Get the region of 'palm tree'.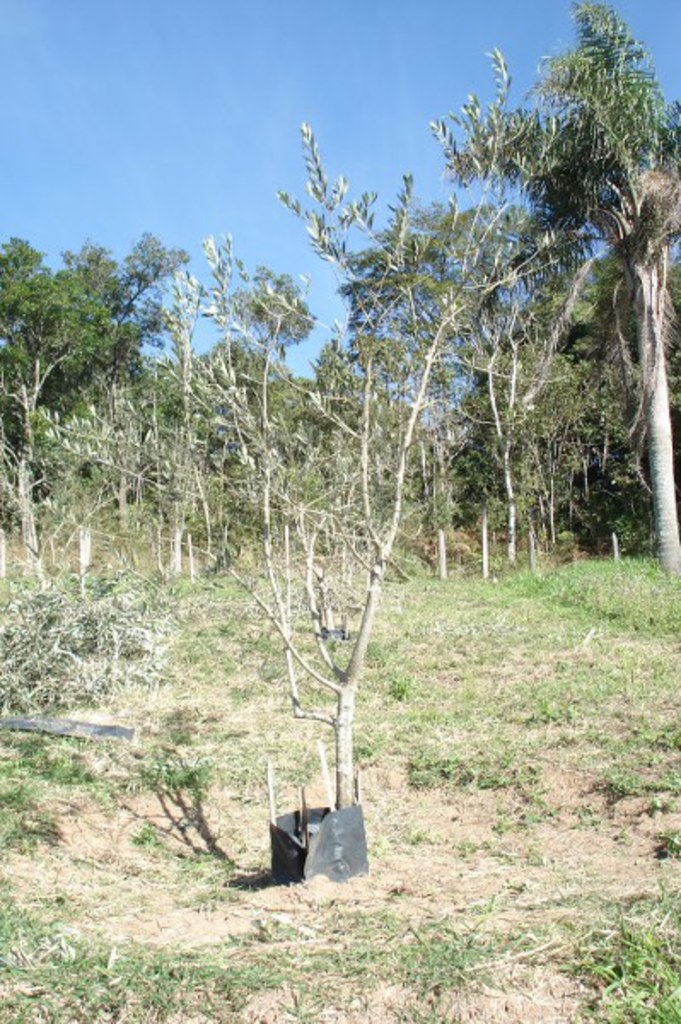
[x1=471, y1=3, x2=679, y2=597].
